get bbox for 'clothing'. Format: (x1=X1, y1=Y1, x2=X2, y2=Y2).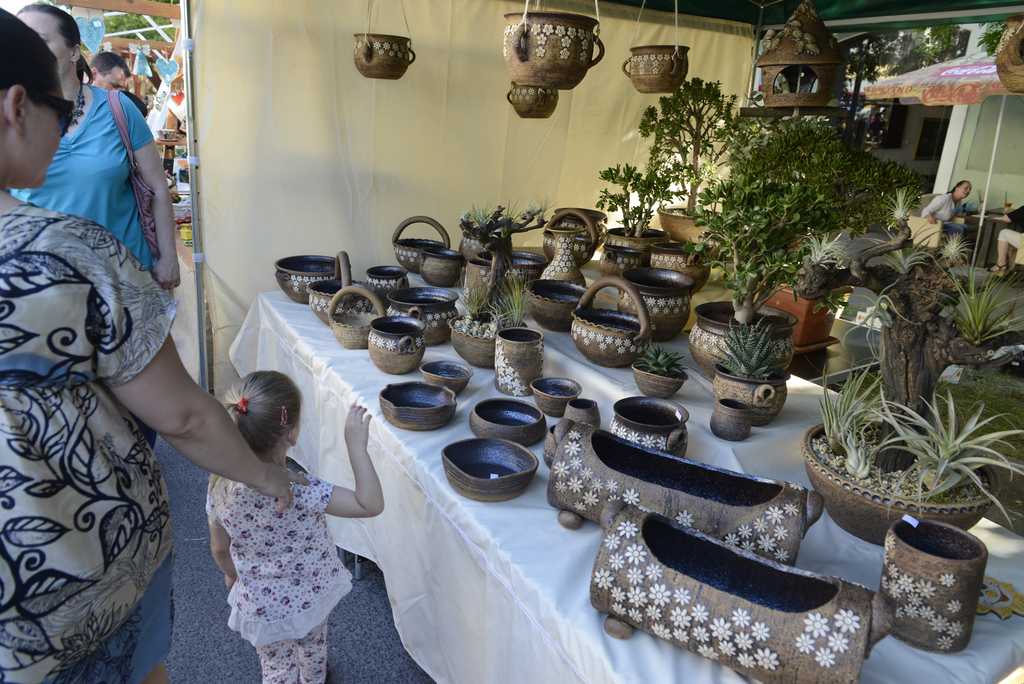
(x1=13, y1=74, x2=197, y2=667).
